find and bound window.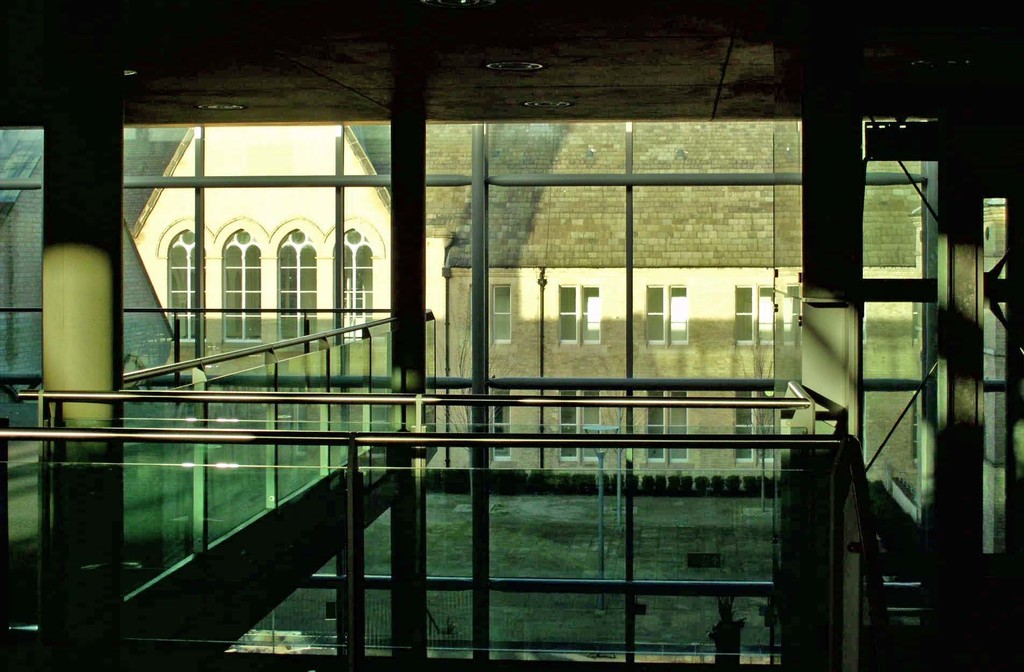
Bound: detection(276, 231, 320, 346).
